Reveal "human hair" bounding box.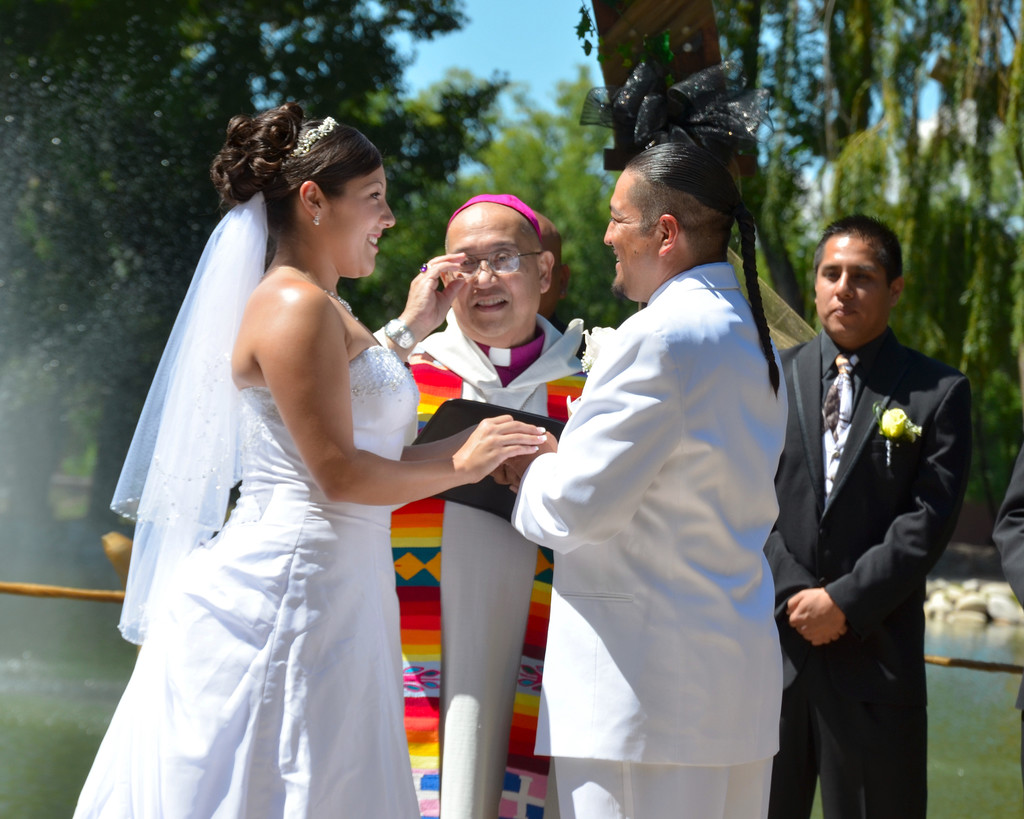
Revealed: (812,214,905,291).
